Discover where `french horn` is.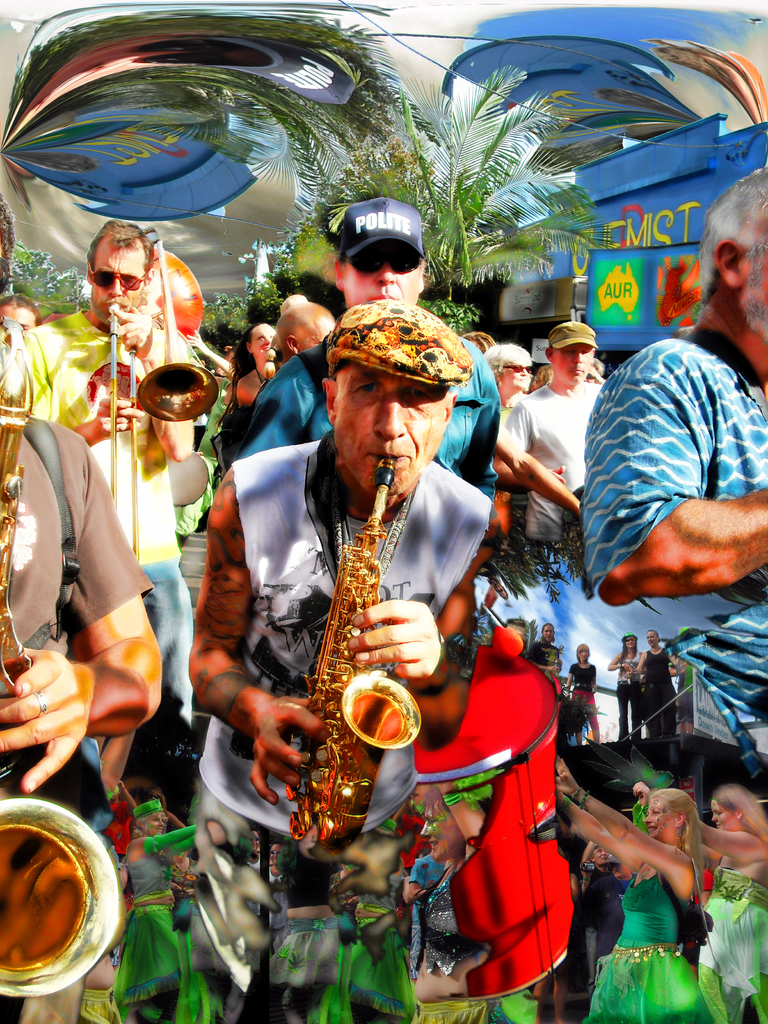
Discovered at (284,445,415,909).
